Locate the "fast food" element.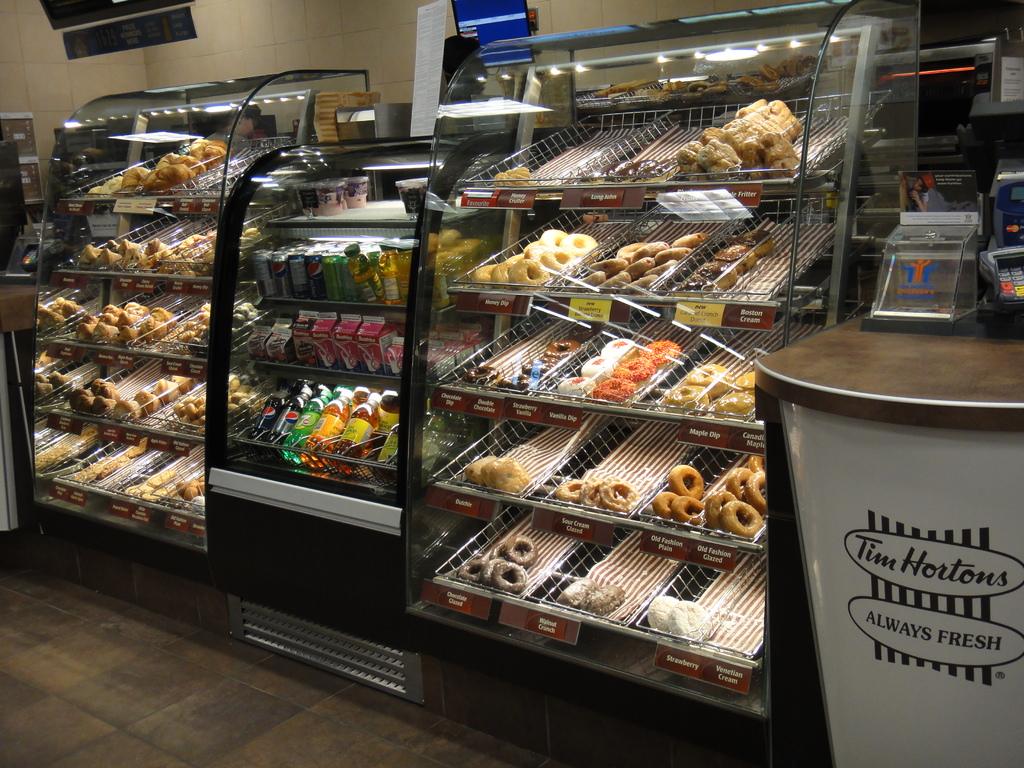
Element bbox: l=463, t=339, r=582, b=390.
